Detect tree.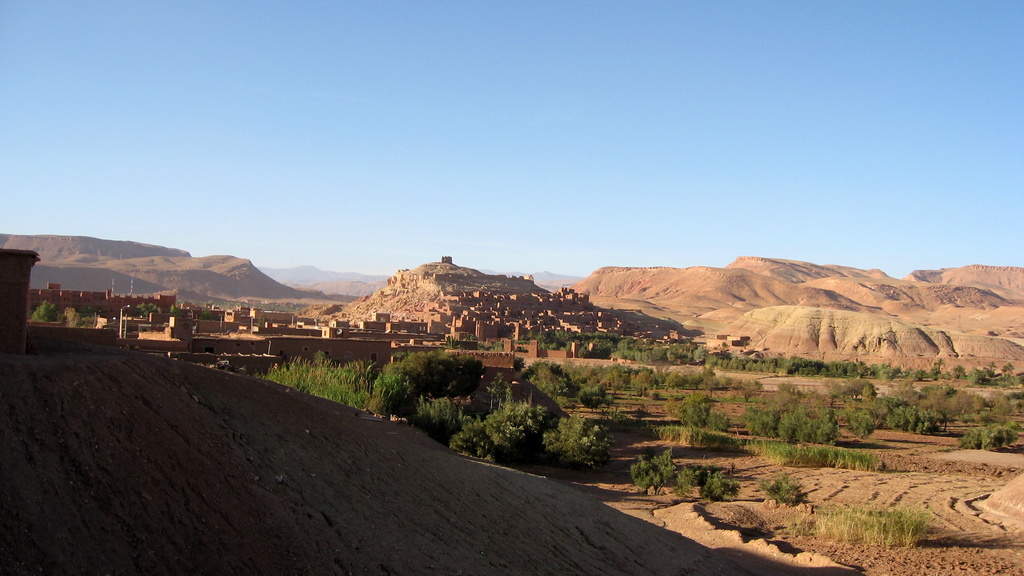
Detected at 272, 342, 368, 410.
